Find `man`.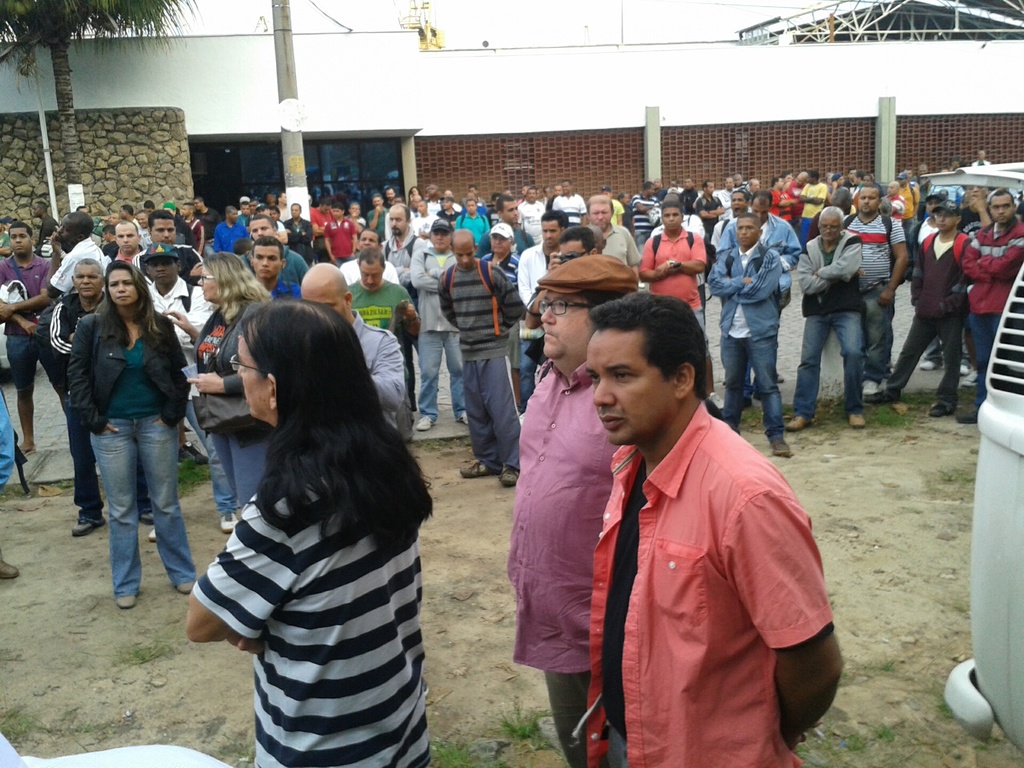
left=713, top=211, right=792, bottom=464.
